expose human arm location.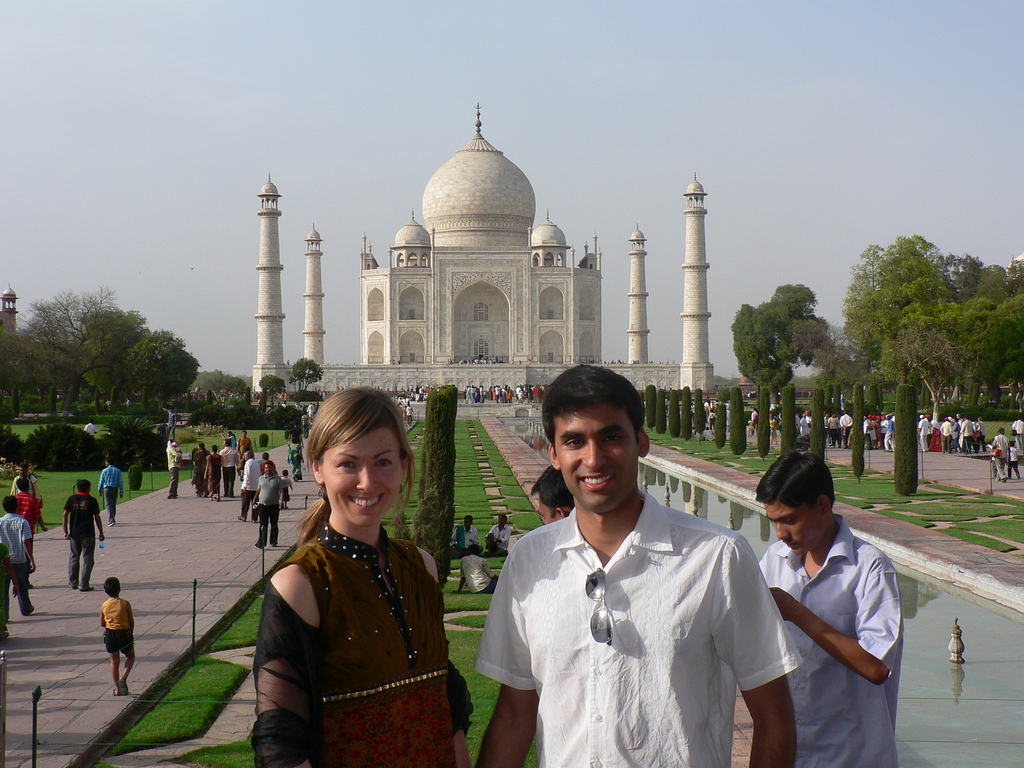
Exposed at box(707, 527, 804, 767).
